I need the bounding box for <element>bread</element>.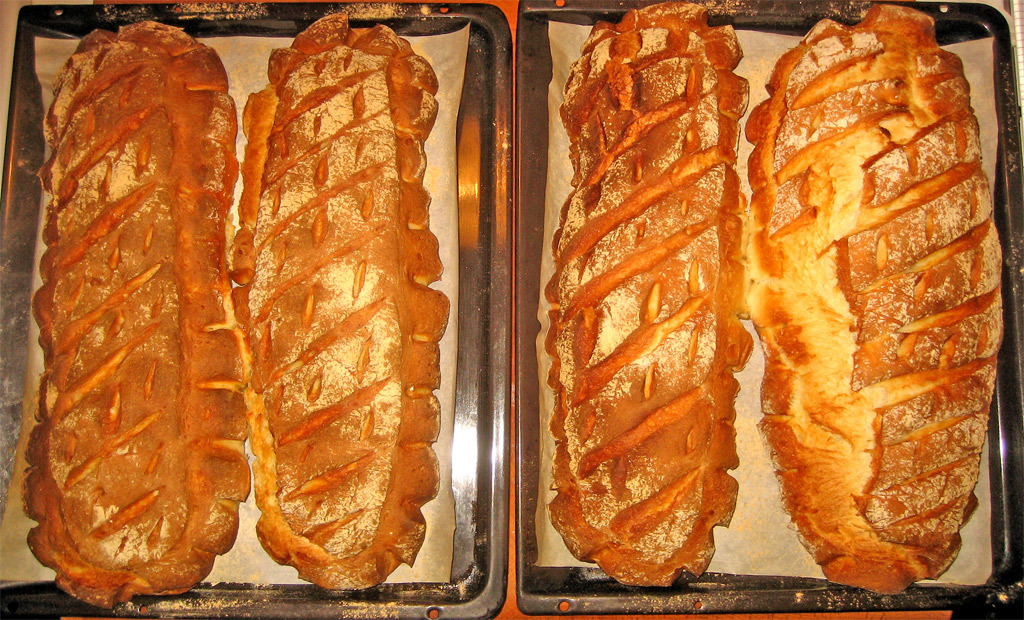
Here it is: region(735, 15, 1004, 584).
